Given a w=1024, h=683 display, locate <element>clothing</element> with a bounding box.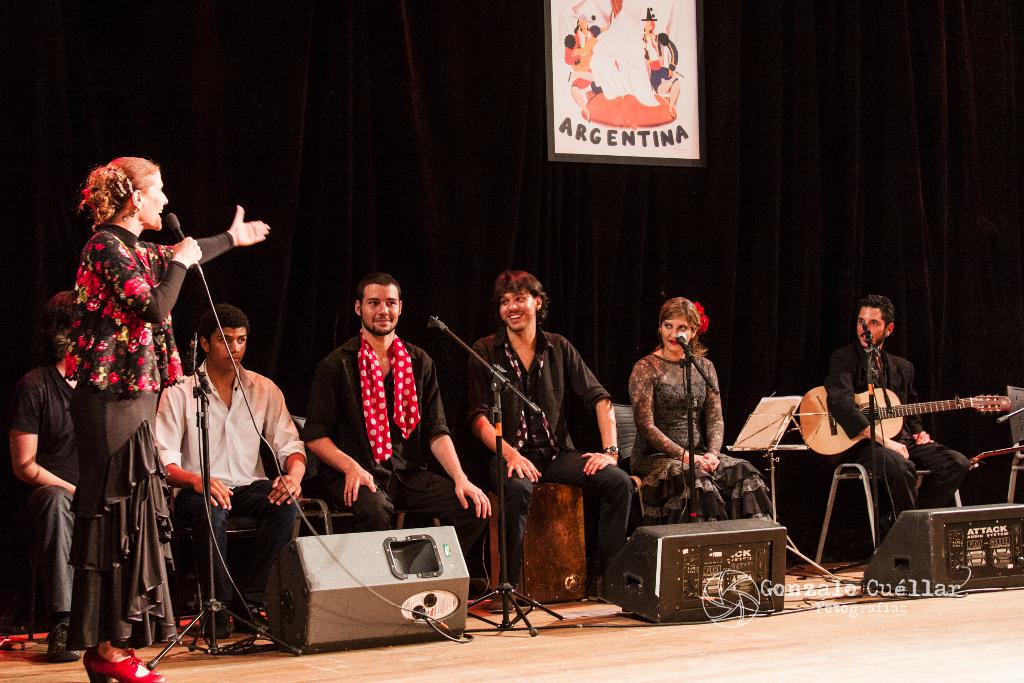
Located: 833 343 973 532.
